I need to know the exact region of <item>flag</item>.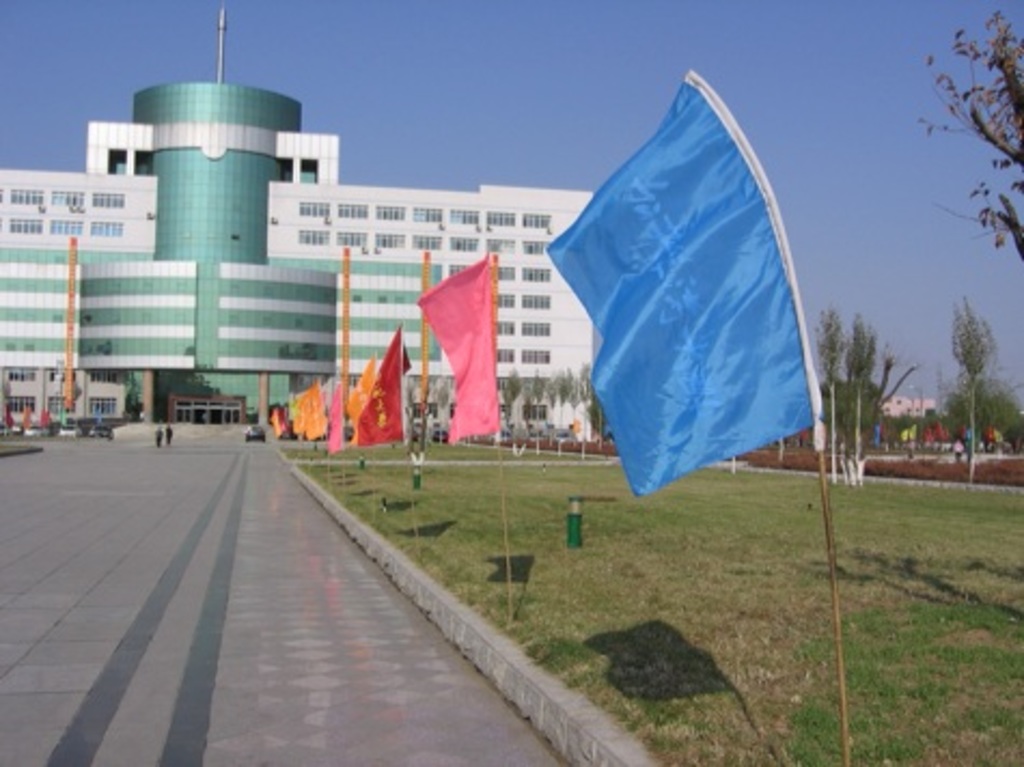
Region: 313,381,328,440.
